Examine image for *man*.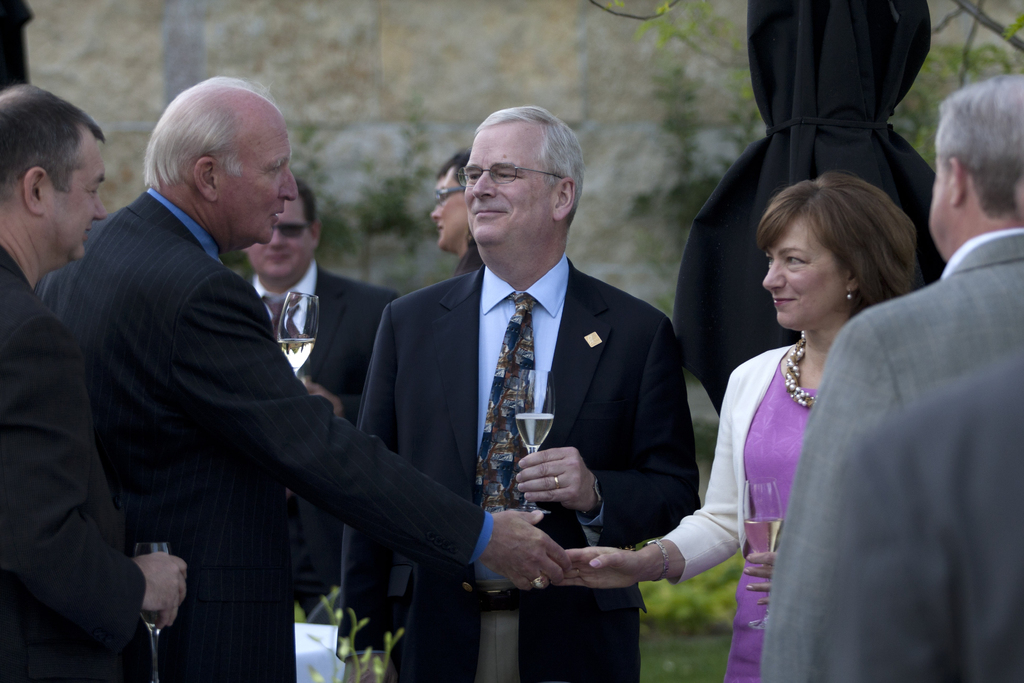
Examination result: left=63, top=58, right=585, bottom=682.
